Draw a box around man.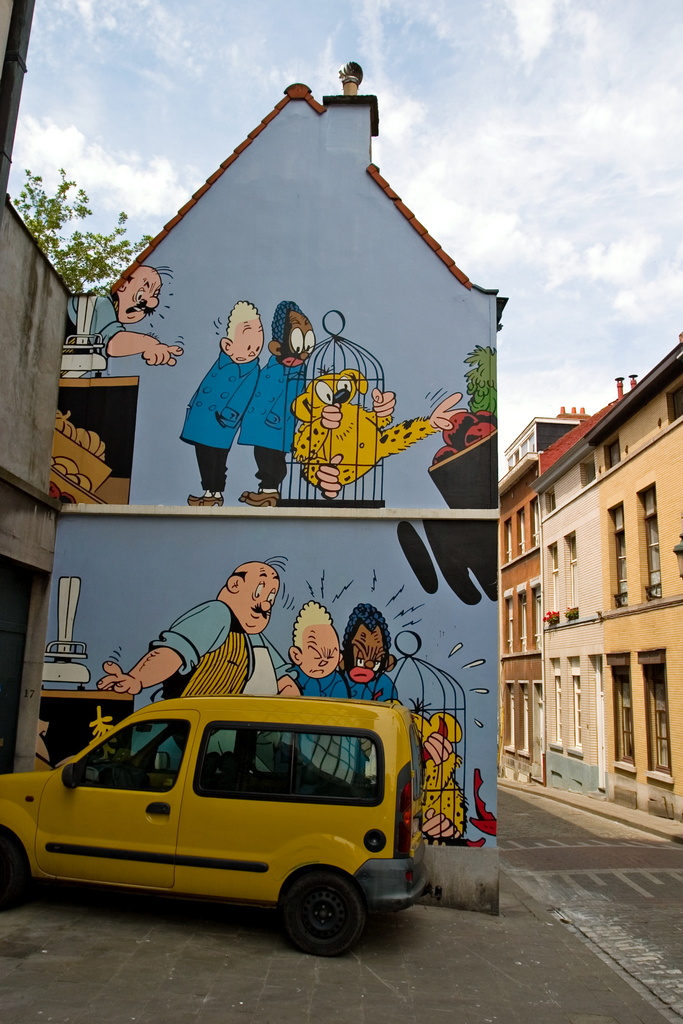
BBox(94, 552, 300, 751).
